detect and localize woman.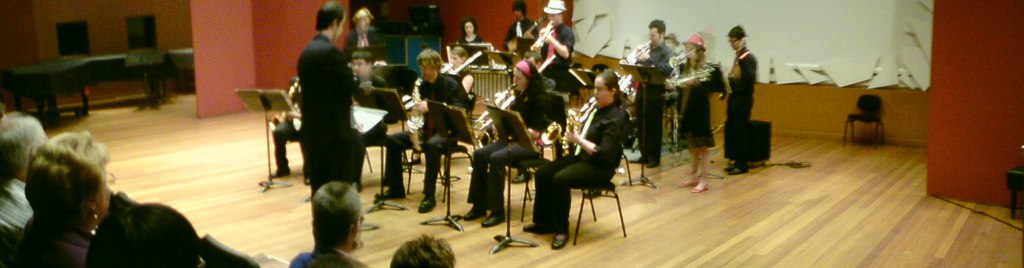
Localized at x1=656 y1=29 x2=716 y2=201.
